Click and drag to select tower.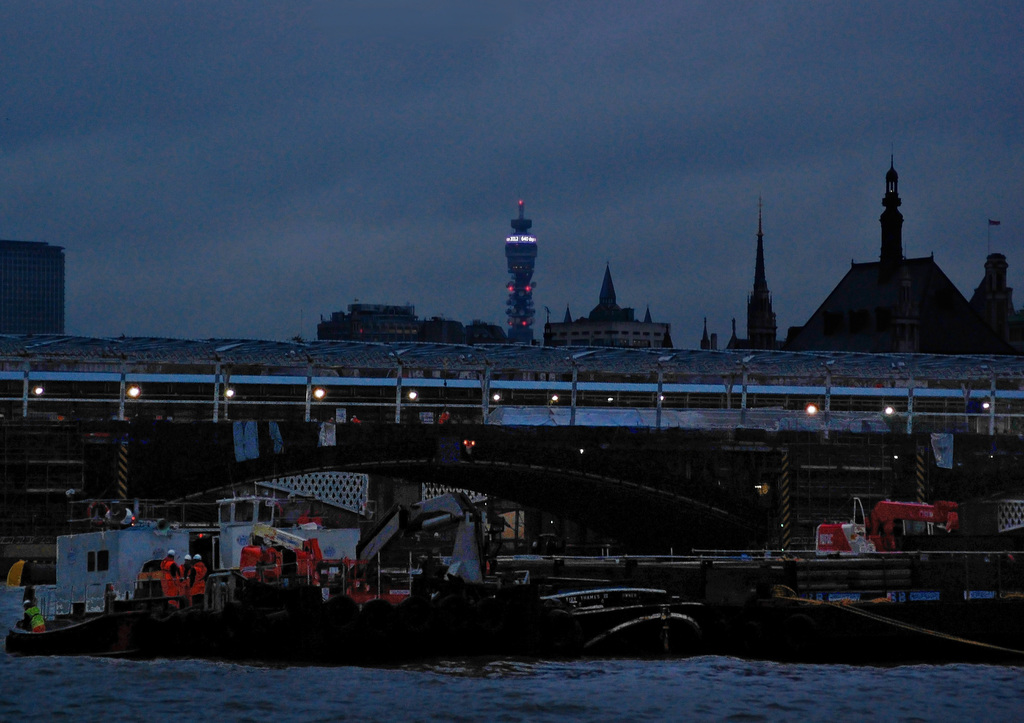
Selection: 591,258,627,321.
